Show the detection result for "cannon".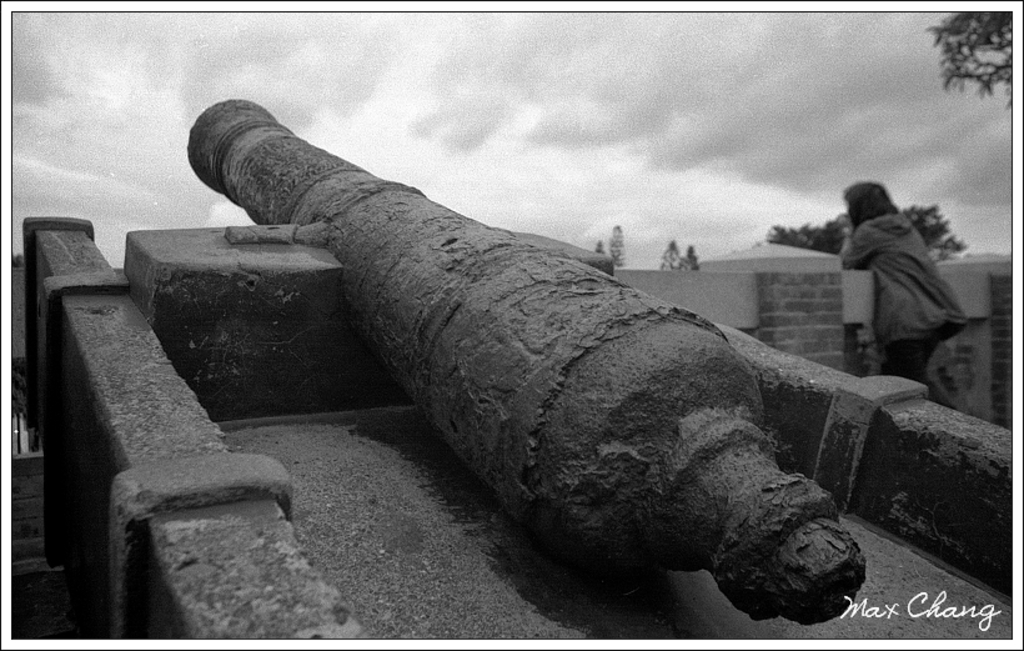
[left=189, top=97, right=869, bottom=626].
